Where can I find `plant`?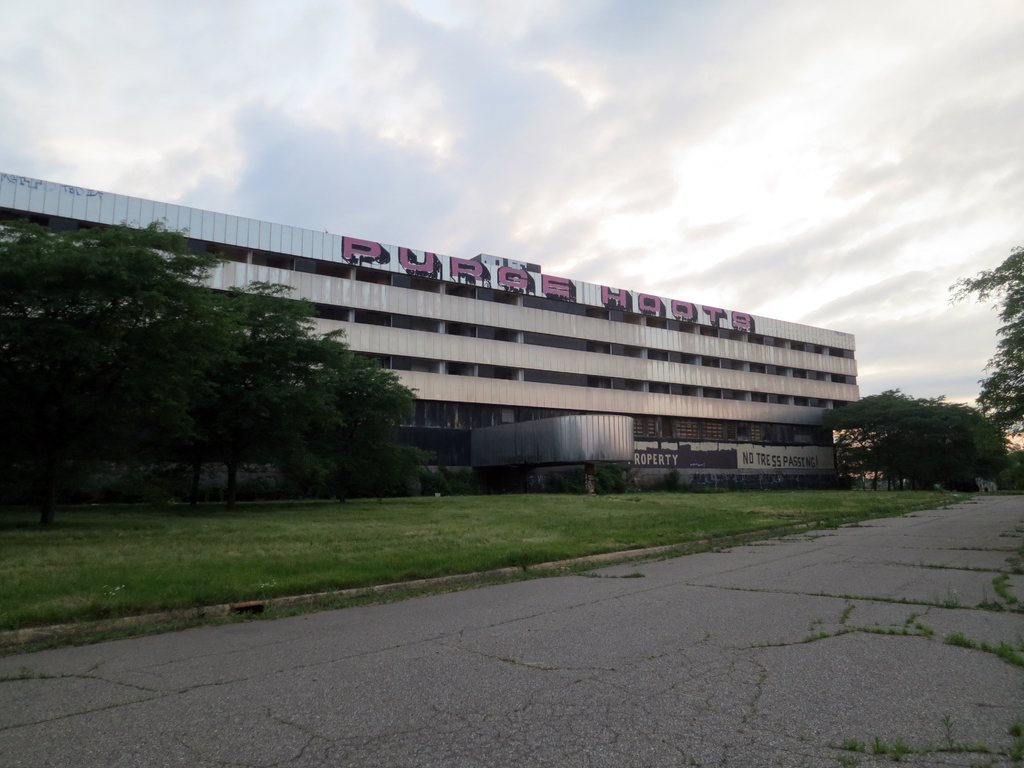
You can find it at <bbox>932, 590, 956, 607</bbox>.
